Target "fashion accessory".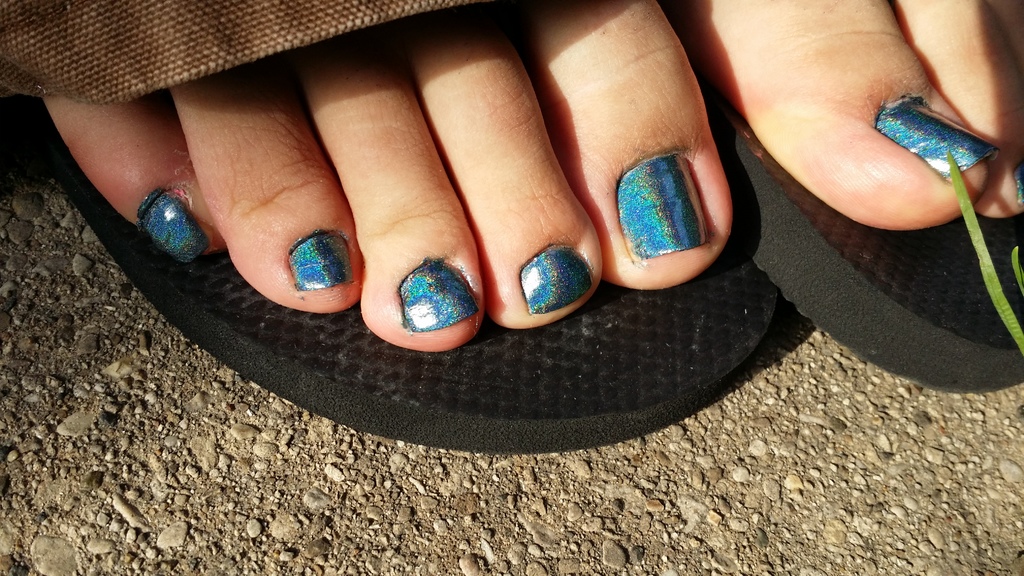
Target region: bbox=[397, 257, 477, 335].
